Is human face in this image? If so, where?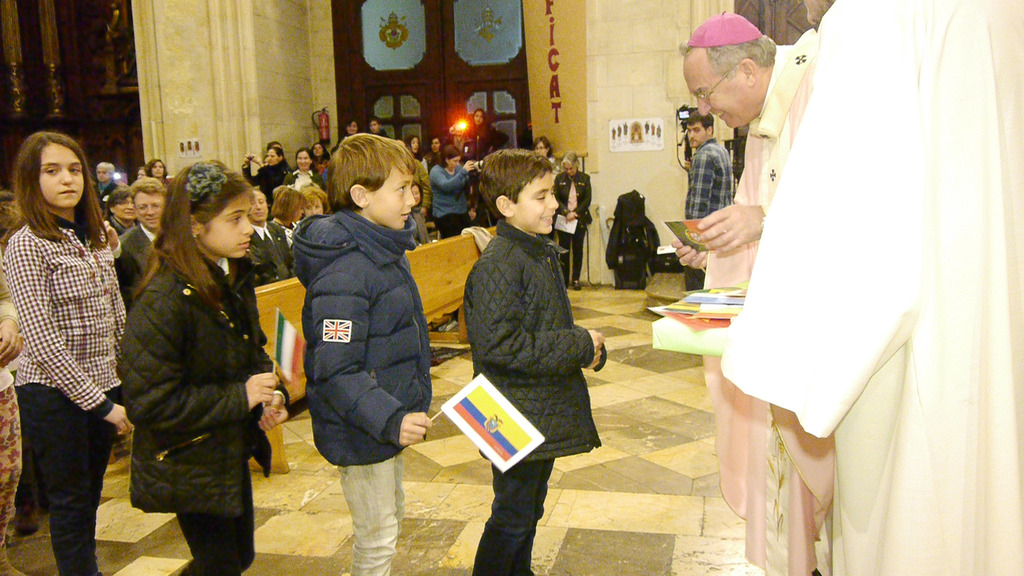
Yes, at box=[685, 122, 707, 151].
